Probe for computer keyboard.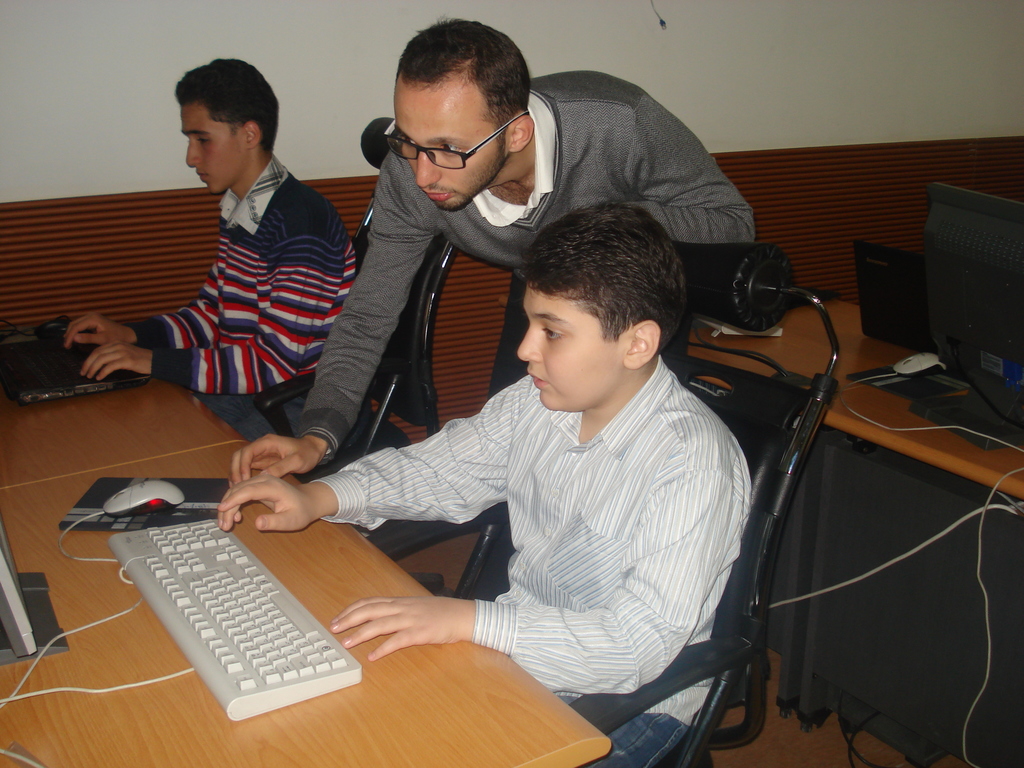
Probe result: [x1=8, y1=331, x2=117, y2=383].
